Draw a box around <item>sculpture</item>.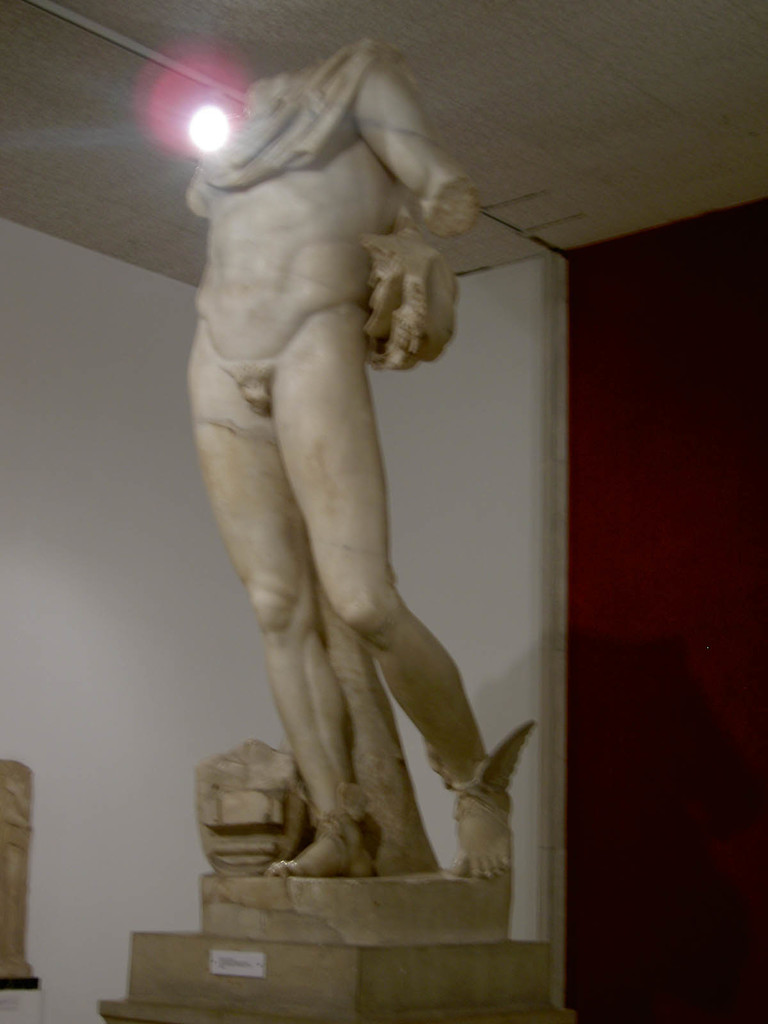
<bbox>176, 15, 548, 892</bbox>.
